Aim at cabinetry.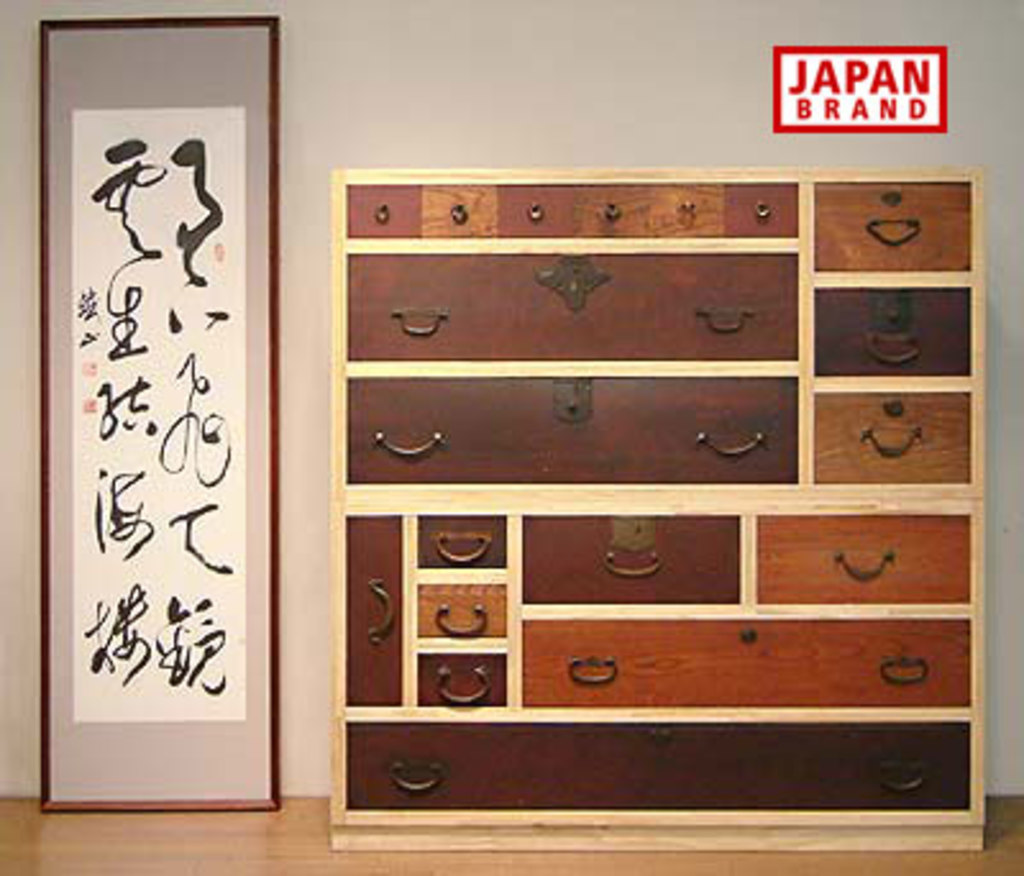
Aimed at 266 108 1006 832.
